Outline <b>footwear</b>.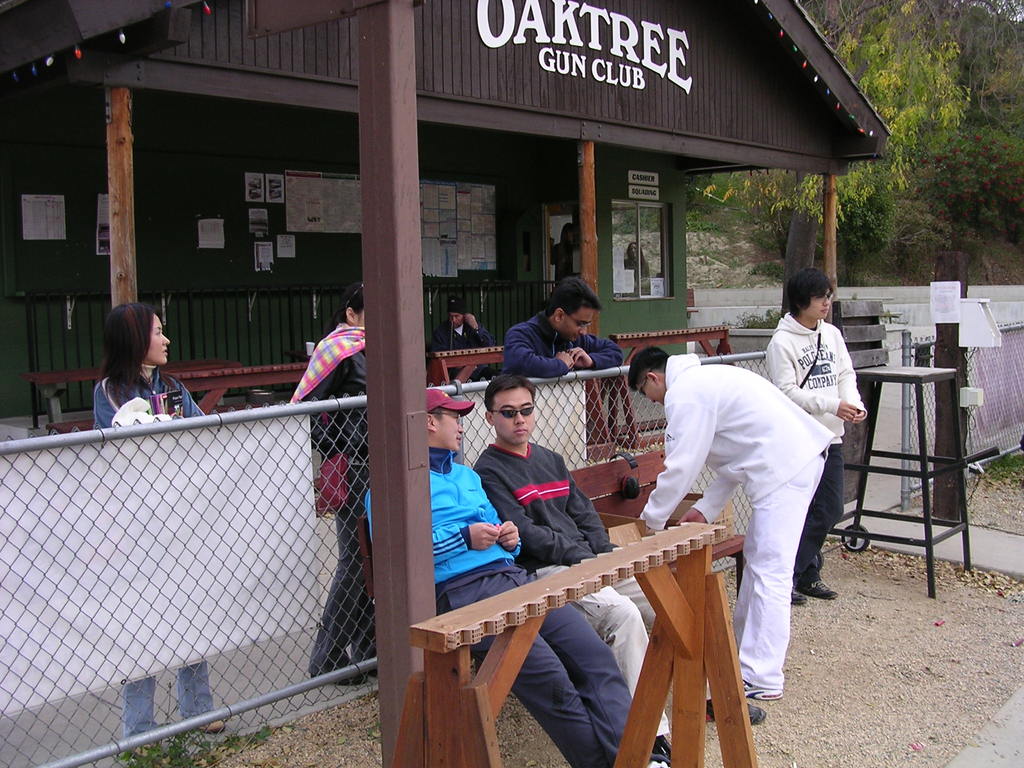
Outline: <region>789, 588, 805, 604</region>.
